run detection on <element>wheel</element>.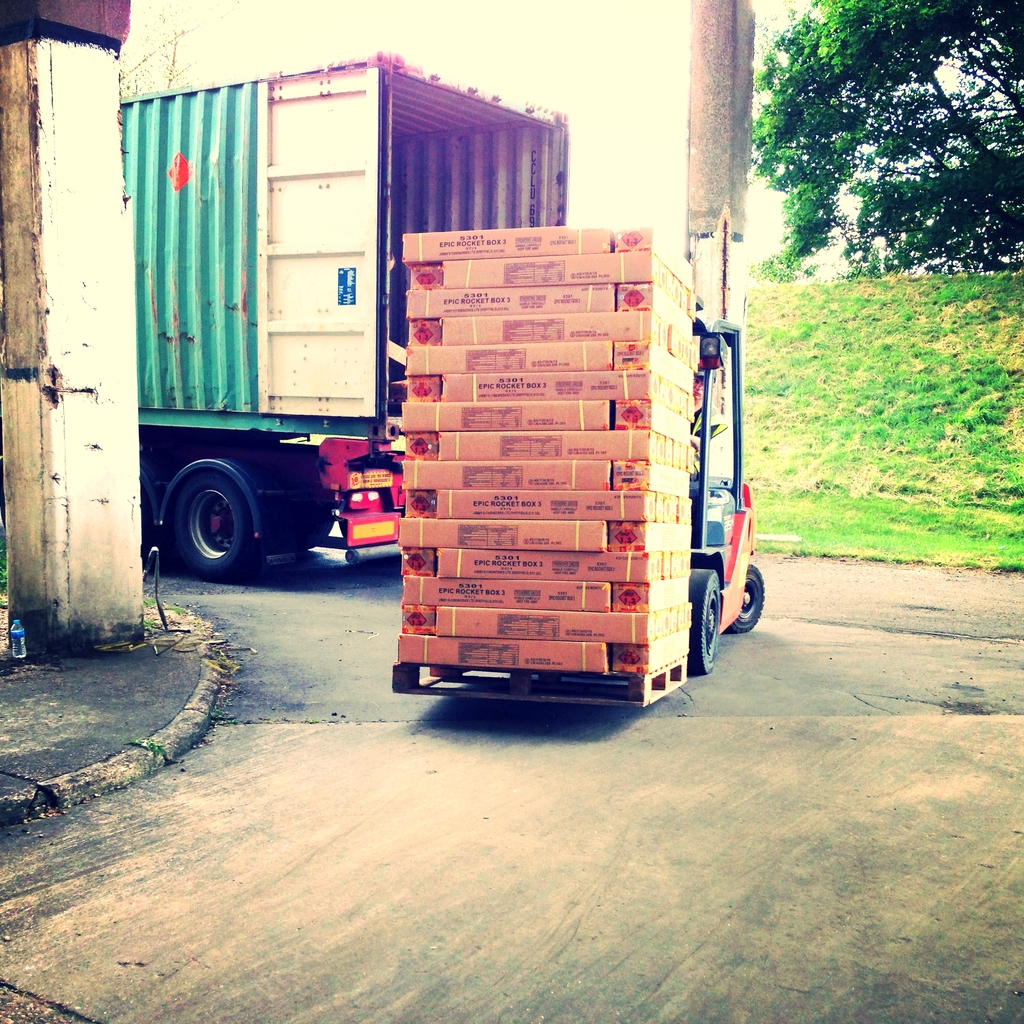
Result: bbox=(688, 568, 719, 671).
